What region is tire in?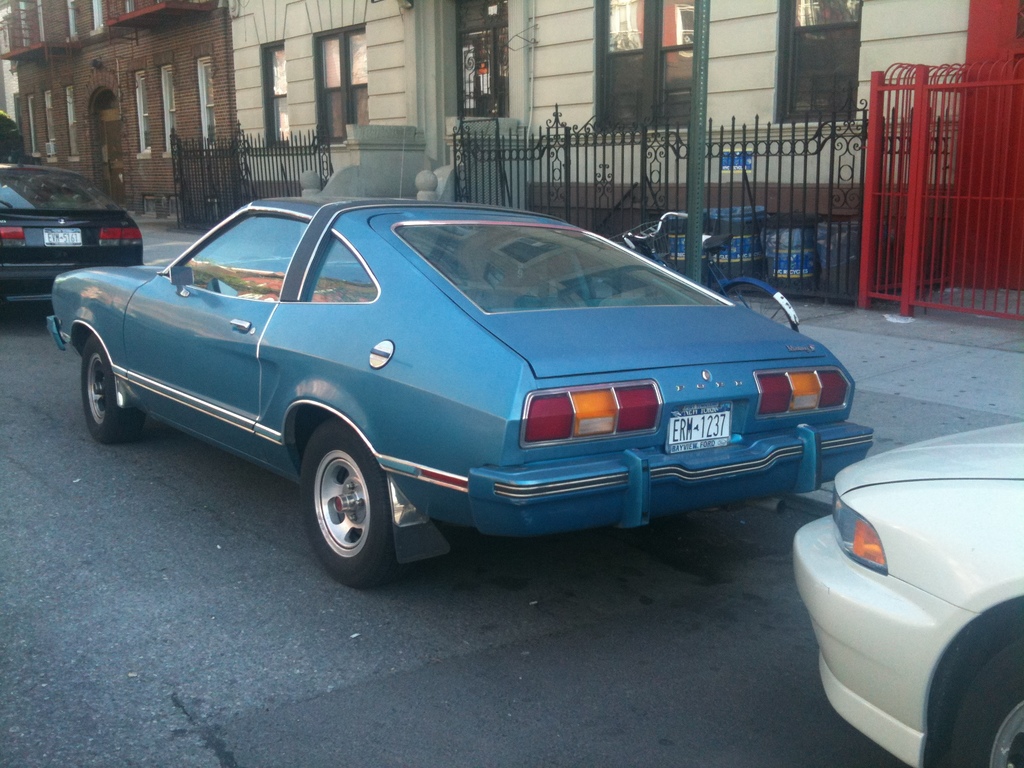
941 630 1023 767.
